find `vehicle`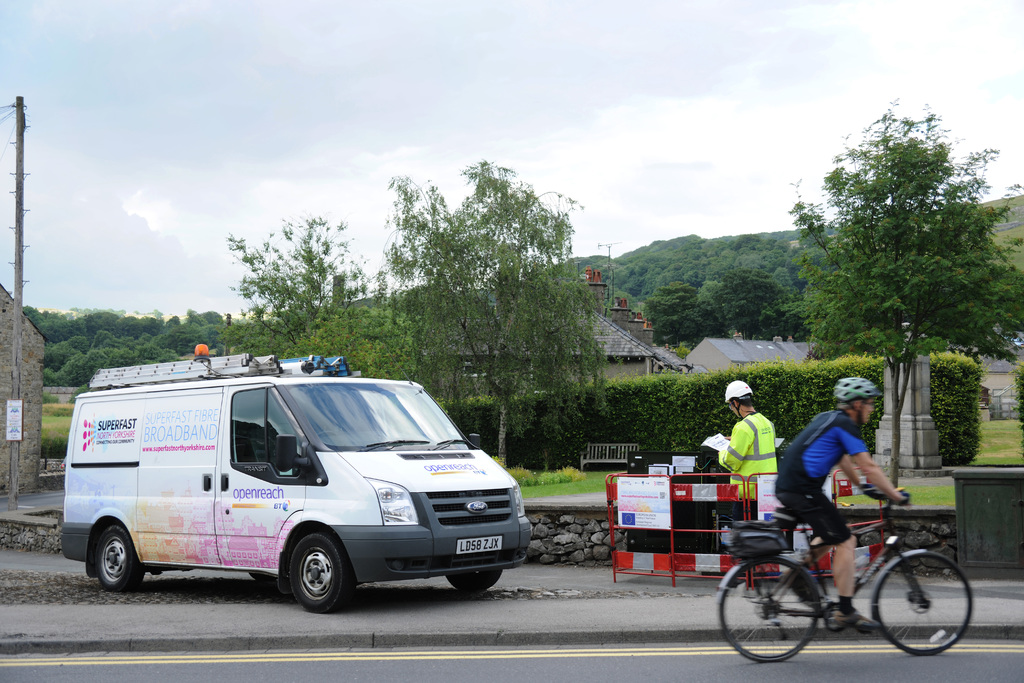
<bbox>60, 341, 529, 611</bbox>
